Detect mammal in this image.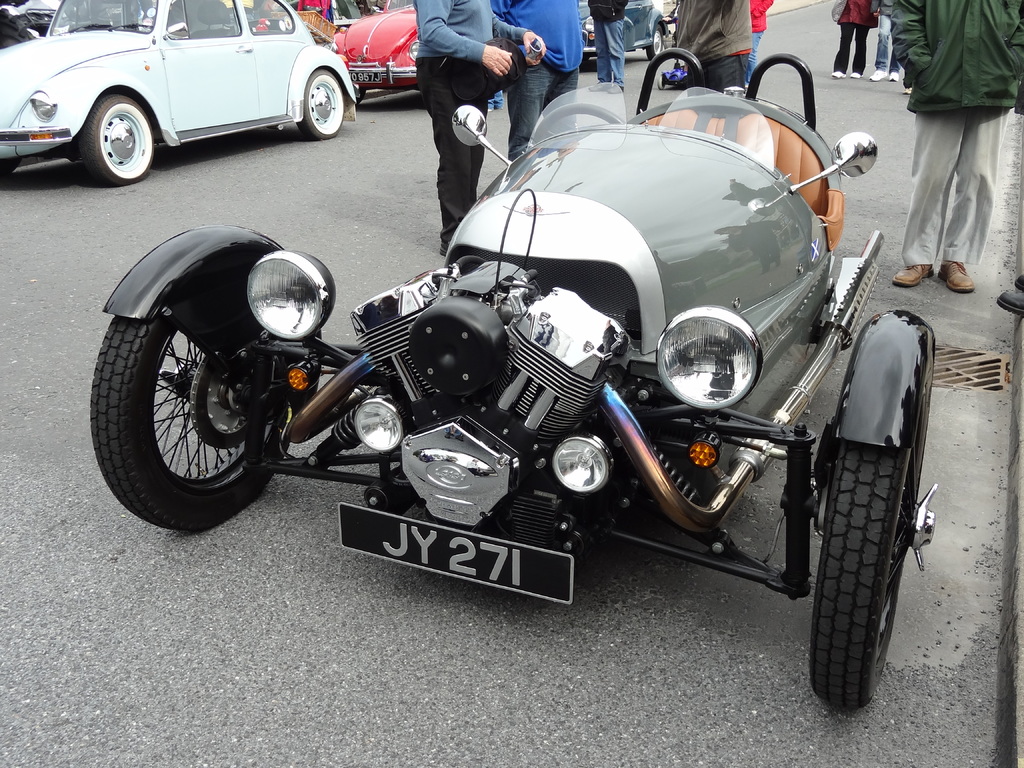
Detection: left=493, top=0, right=584, bottom=164.
